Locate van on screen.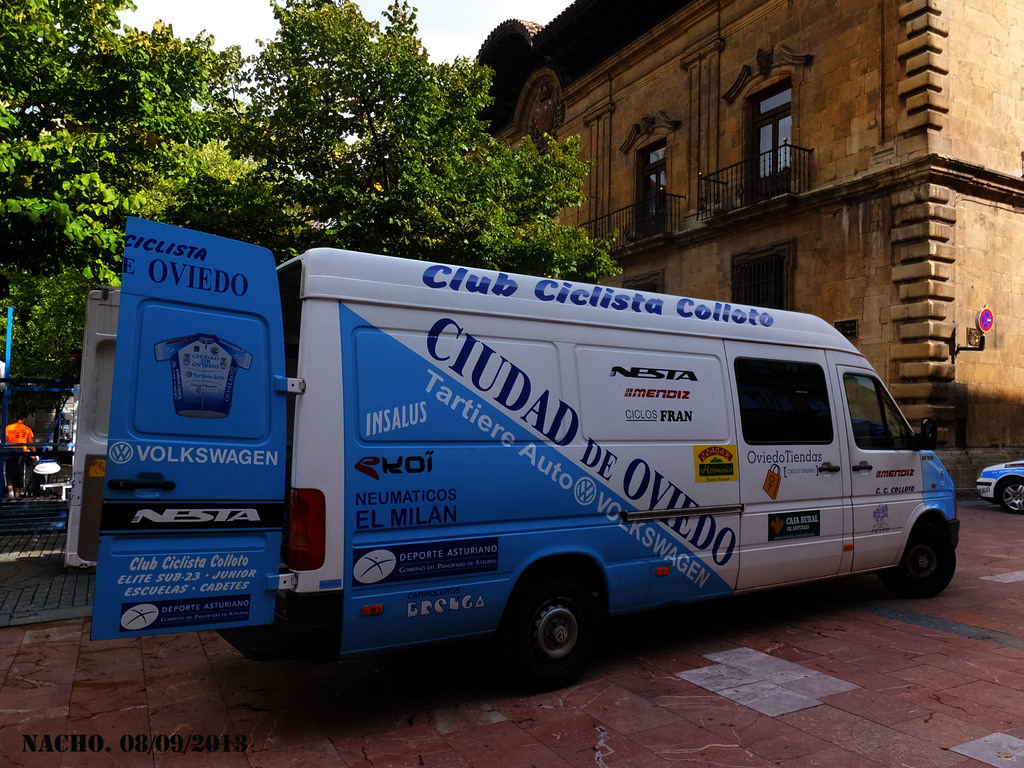
On screen at (60, 216, 962, 691).
